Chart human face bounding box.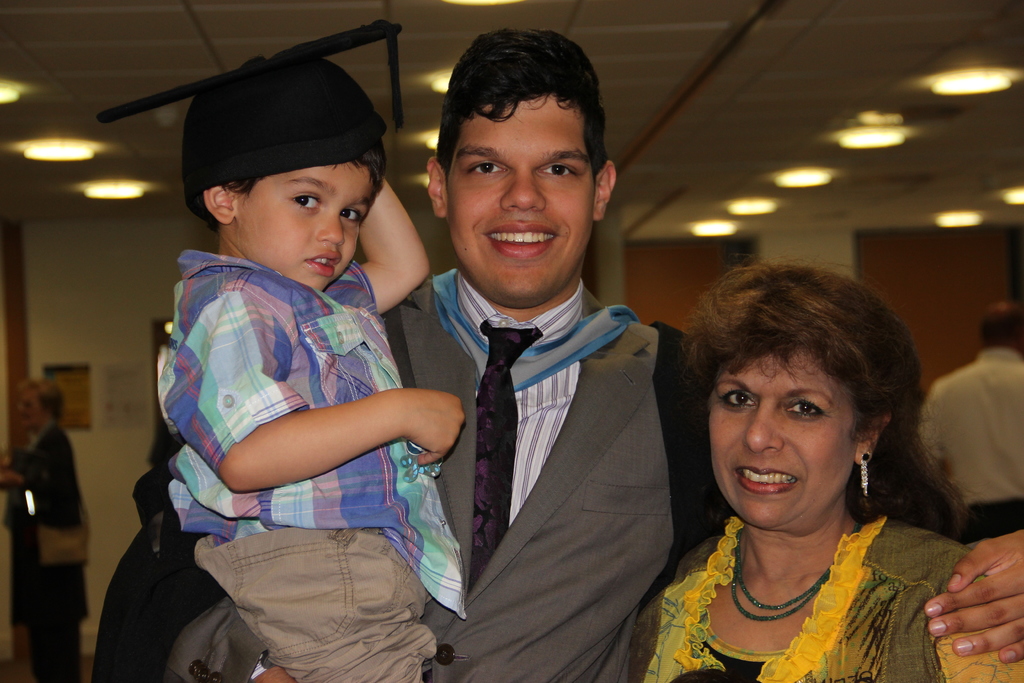
Charted: left=447, top=94, right=594, bottom=304.
